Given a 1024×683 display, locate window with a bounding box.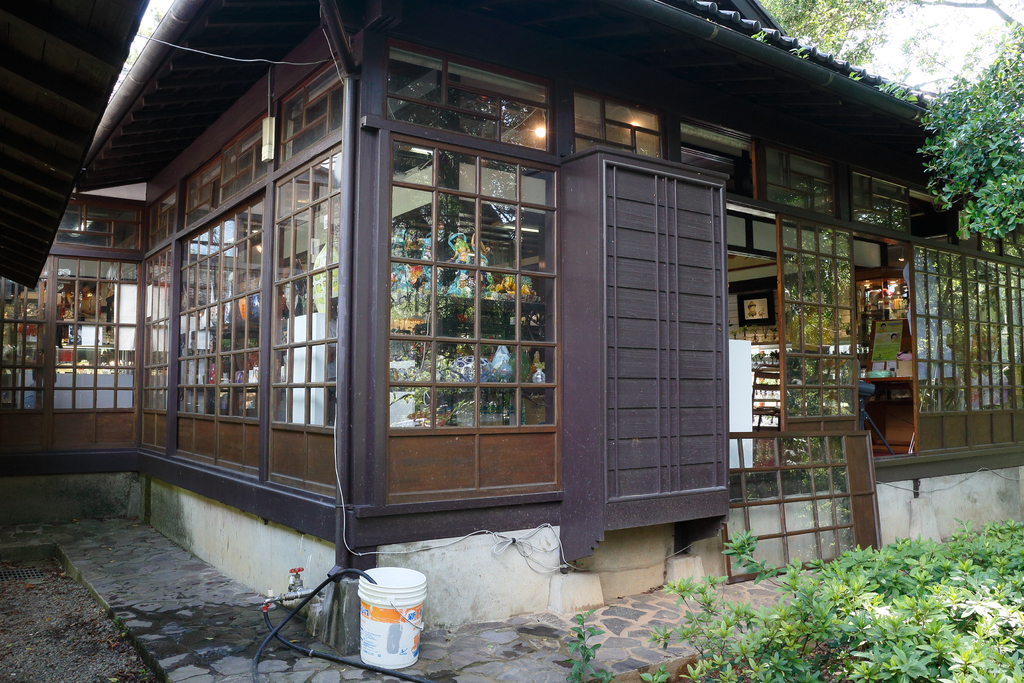
Located: {"x1": 361, "y1": 48, "x2": 566, "y2": 522}.
